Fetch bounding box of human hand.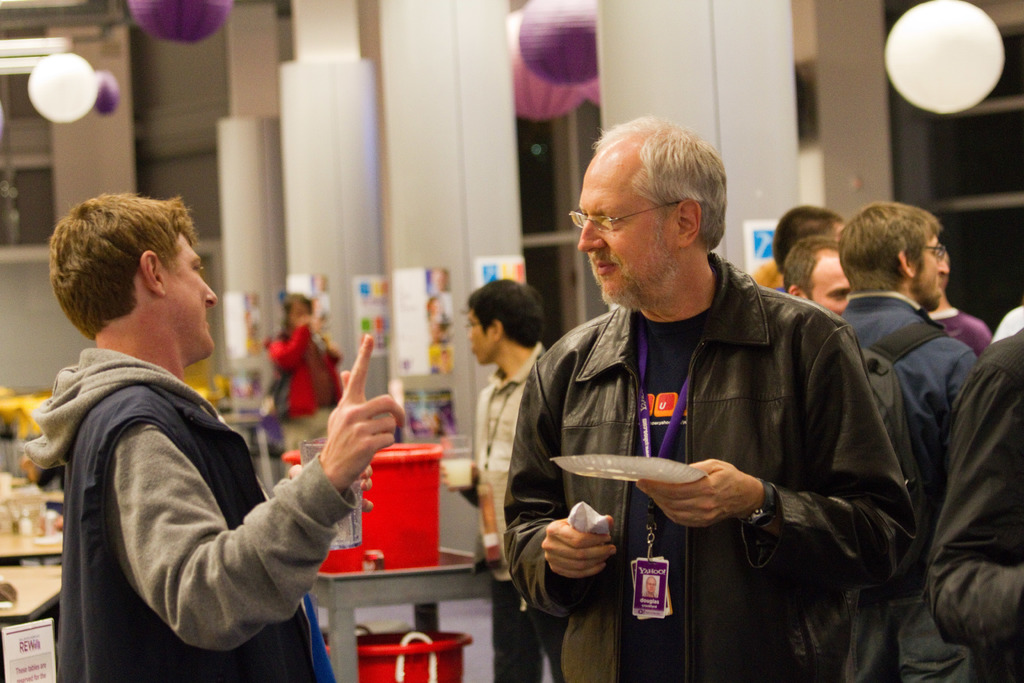
Bbox: <bbox>636, 454, 754, 529</bbox>.
